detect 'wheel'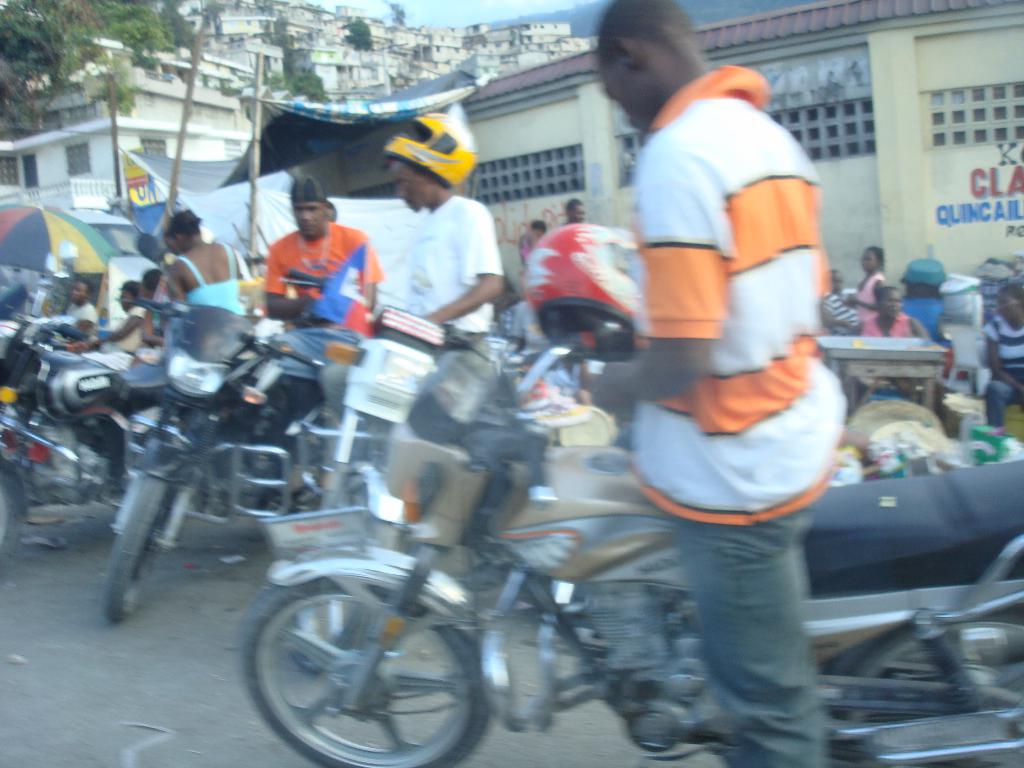
x1=821 y1=605 x2=1023 y2=767
